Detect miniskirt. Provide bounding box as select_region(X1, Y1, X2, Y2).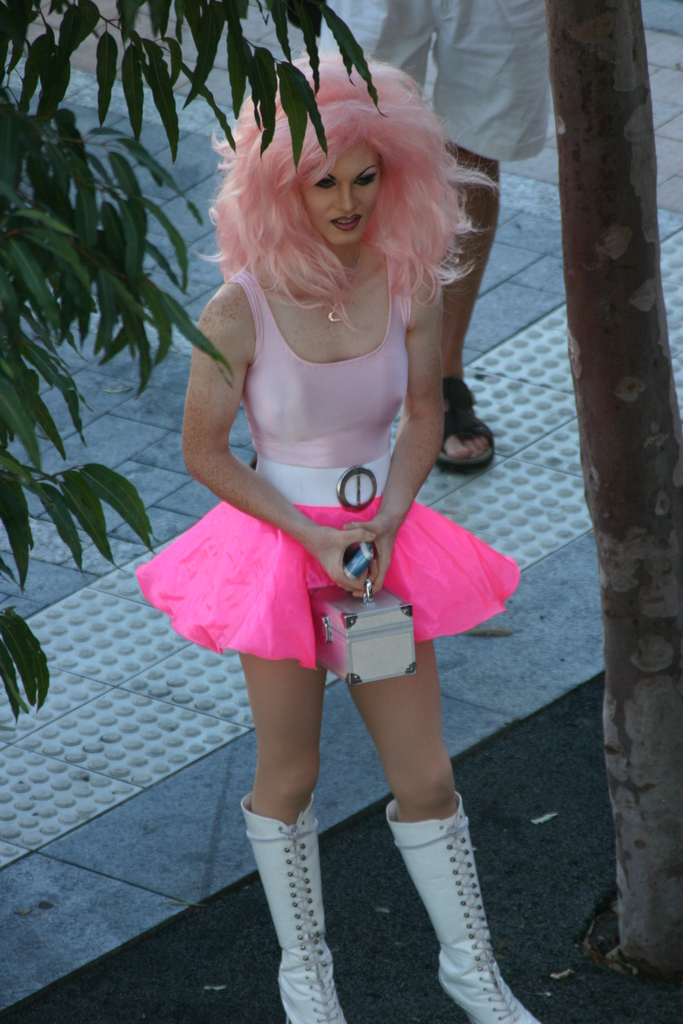
select_region(133, 456, 515, 673).
